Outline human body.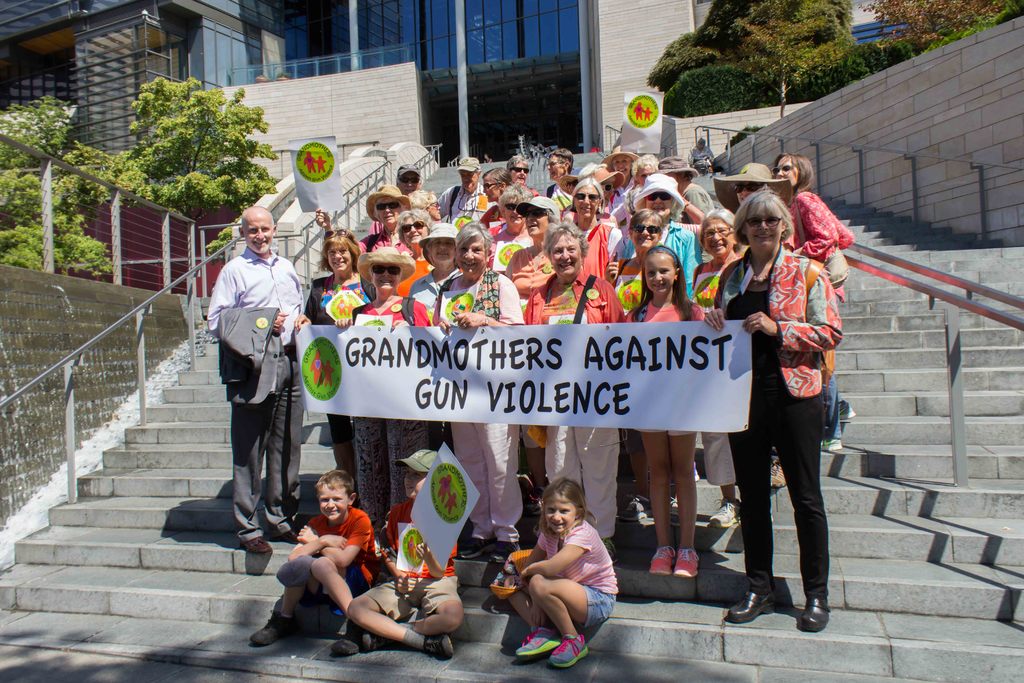
Outline: <bbox>348, 441, 465, 652</bbox>.
